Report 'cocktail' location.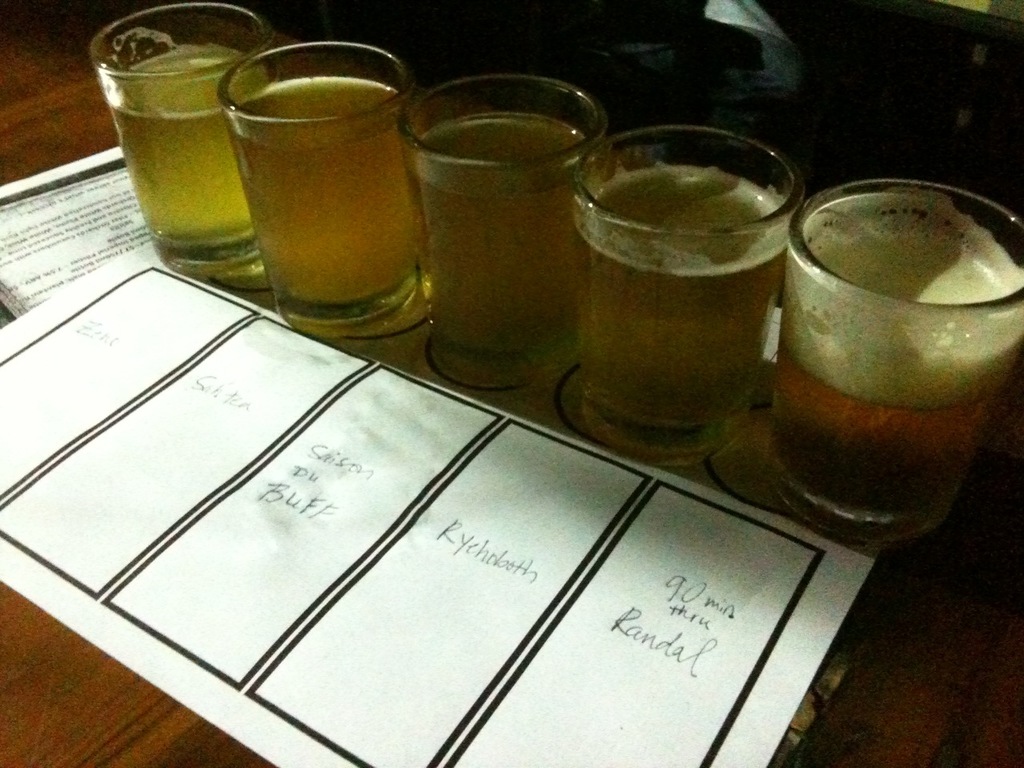
Report: (83,0,275,278).
